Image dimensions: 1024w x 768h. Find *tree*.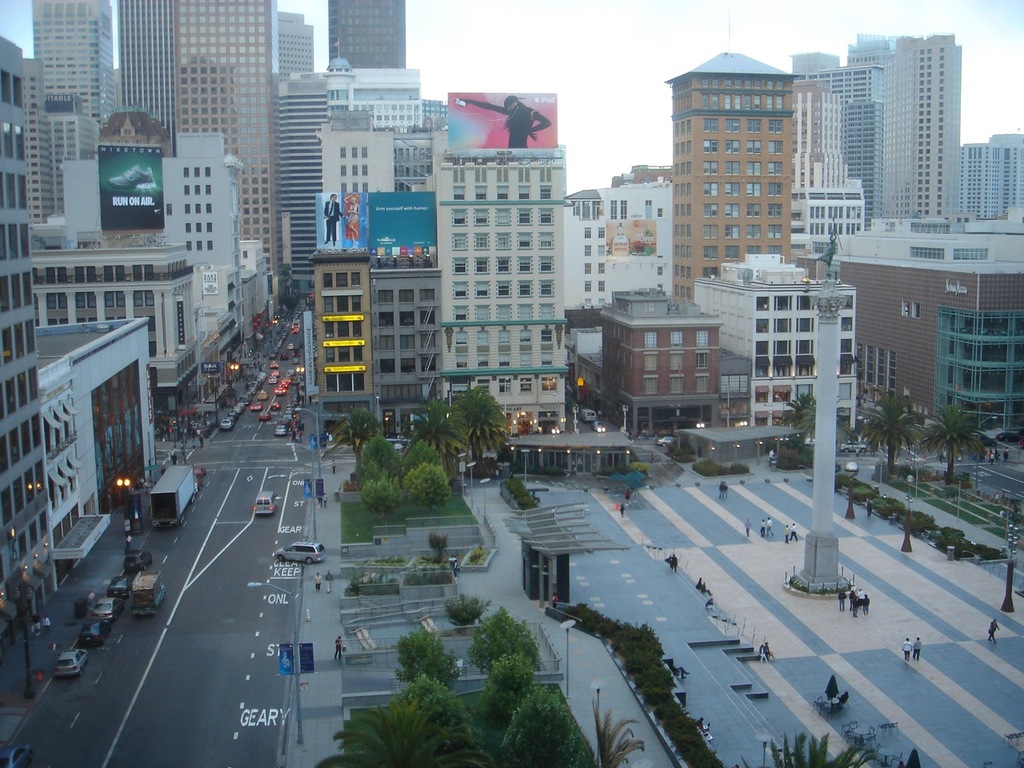
(x1=733, y1=734, x2=878, y2=767).
